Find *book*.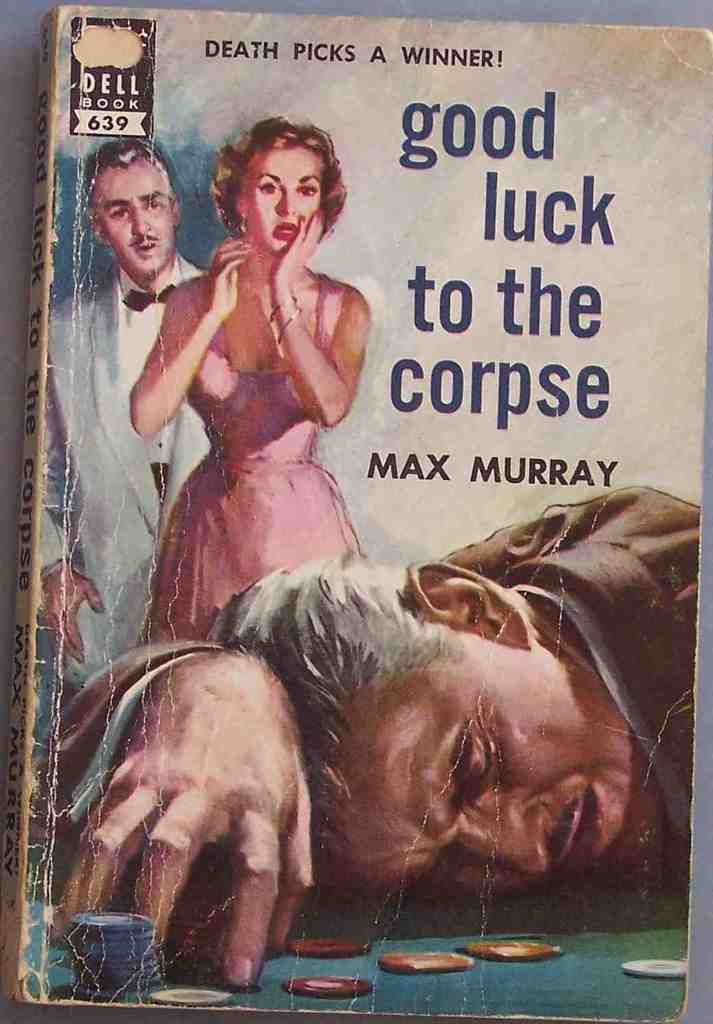
bbox=(15, 77, 690, 1004).
